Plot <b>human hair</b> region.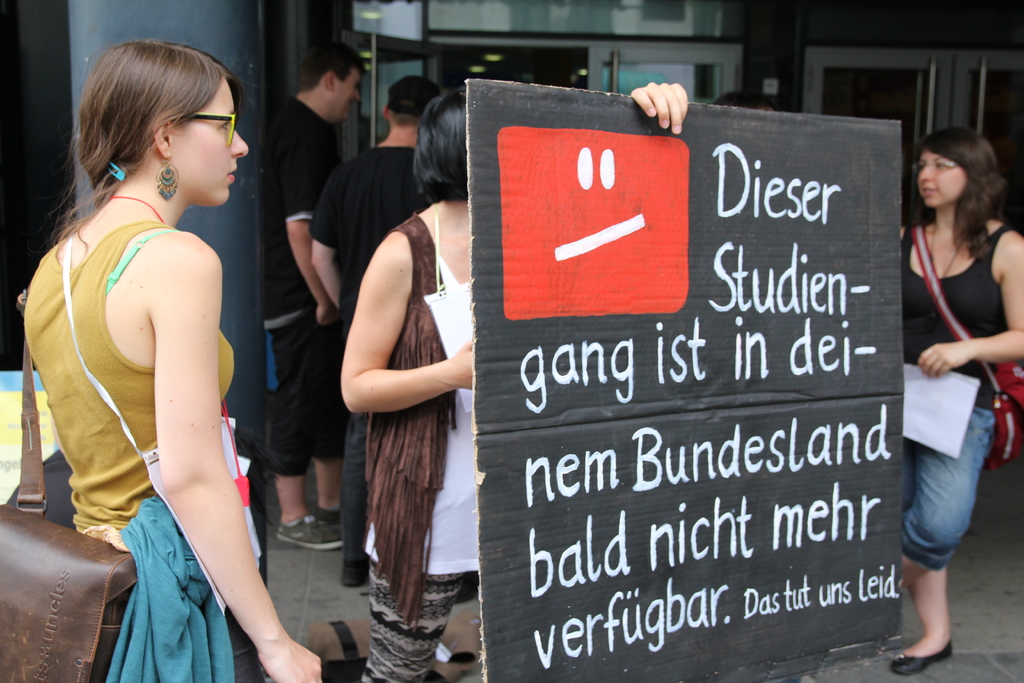
Plotted at <region>297, 38, 368, 95</region>.
